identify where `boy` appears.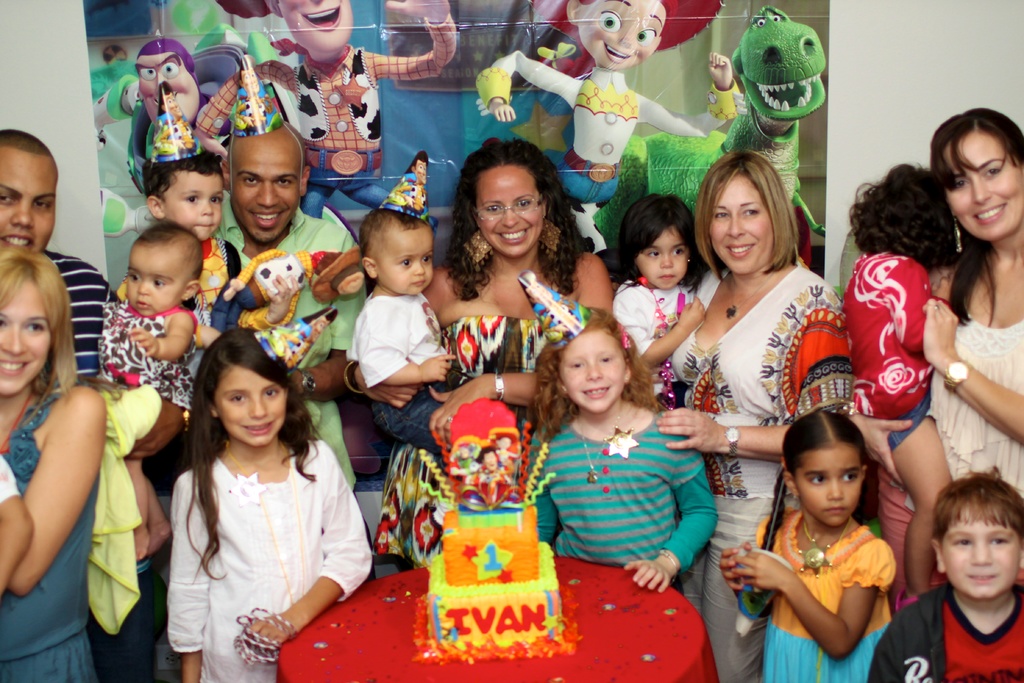
Appears at <bbox>97, 226, 200, 401</bbox>.
